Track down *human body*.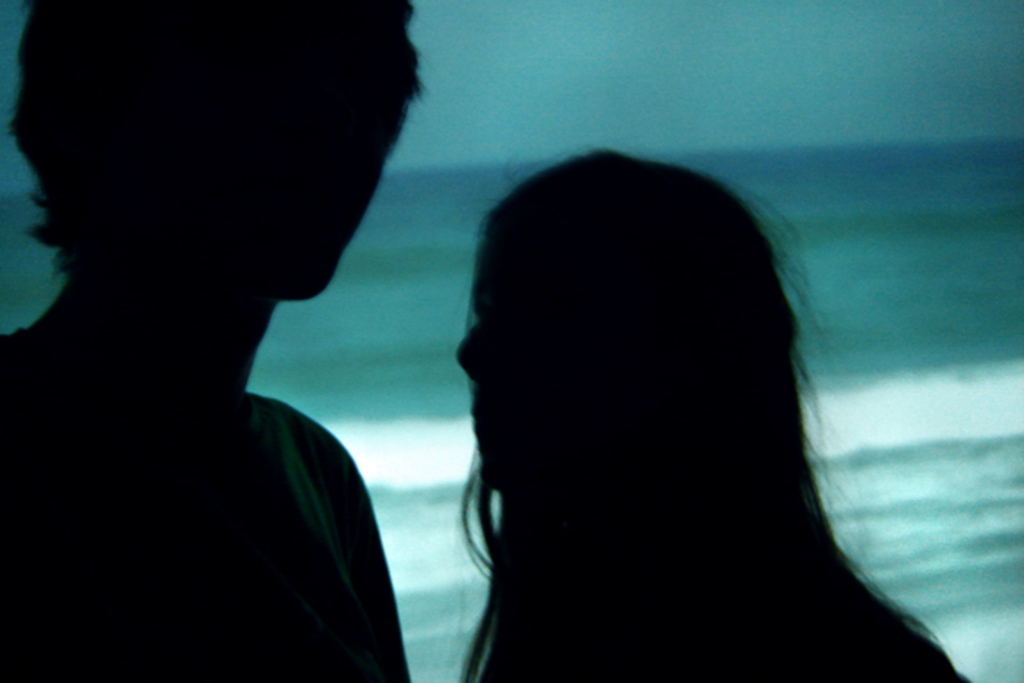
Tracked to bbox=[0, 0, 407, 676].
